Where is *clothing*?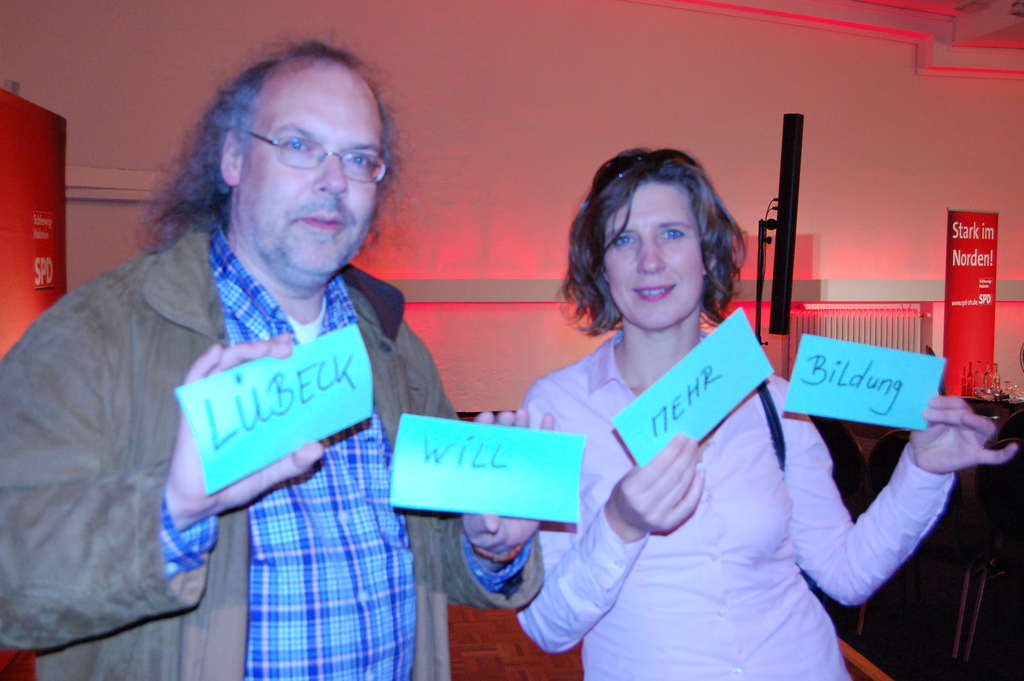
select_region(33, 195, 451, 660).
